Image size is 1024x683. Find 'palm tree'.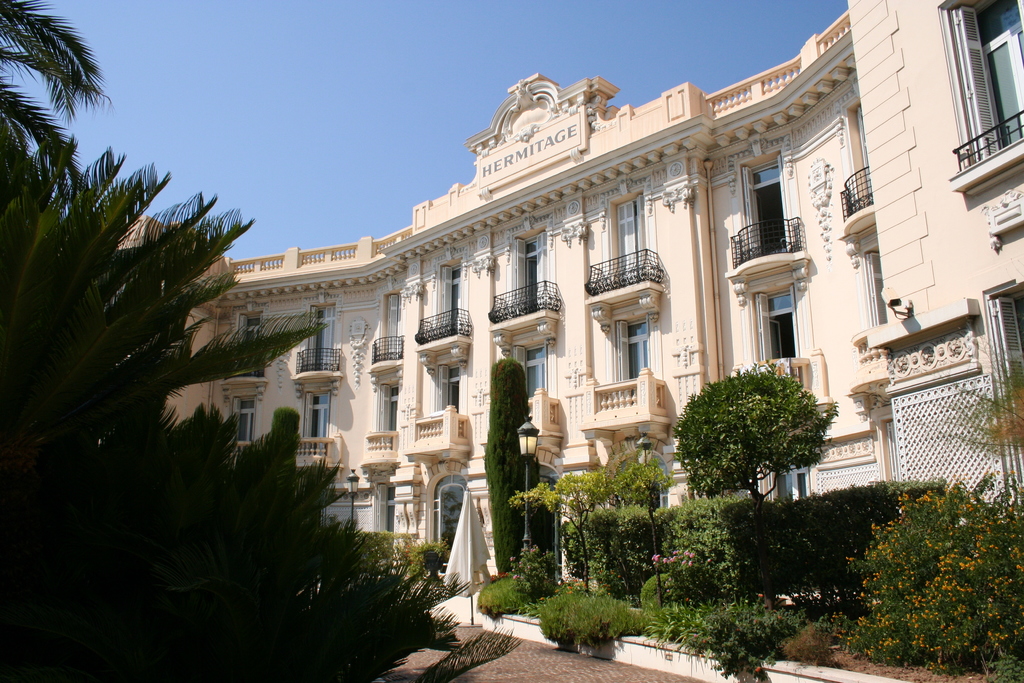
(x1=31, y1=146, x2=262, y2=579).
